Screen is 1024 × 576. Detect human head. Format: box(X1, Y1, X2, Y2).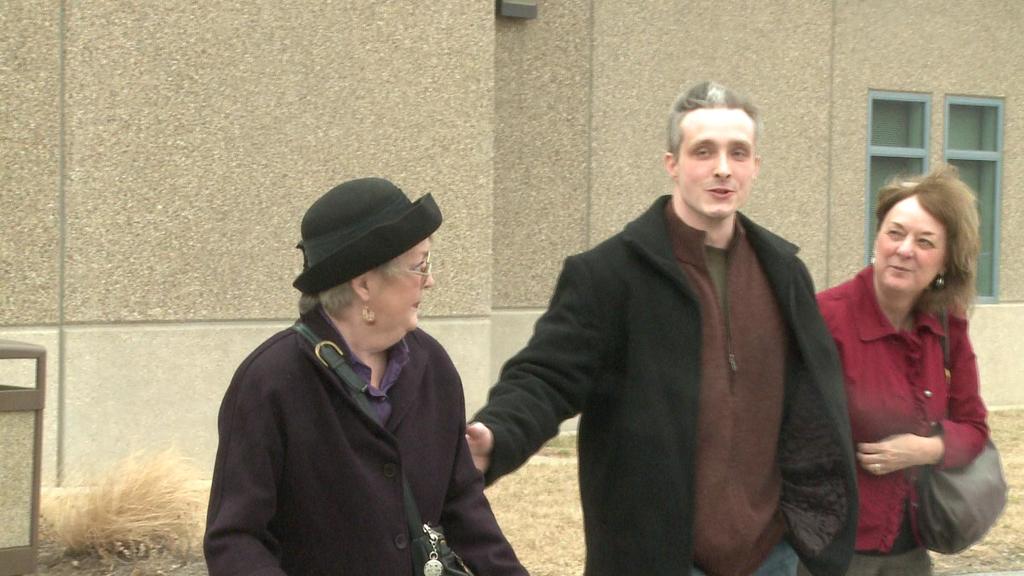
box(867, 159, 982, 300).
